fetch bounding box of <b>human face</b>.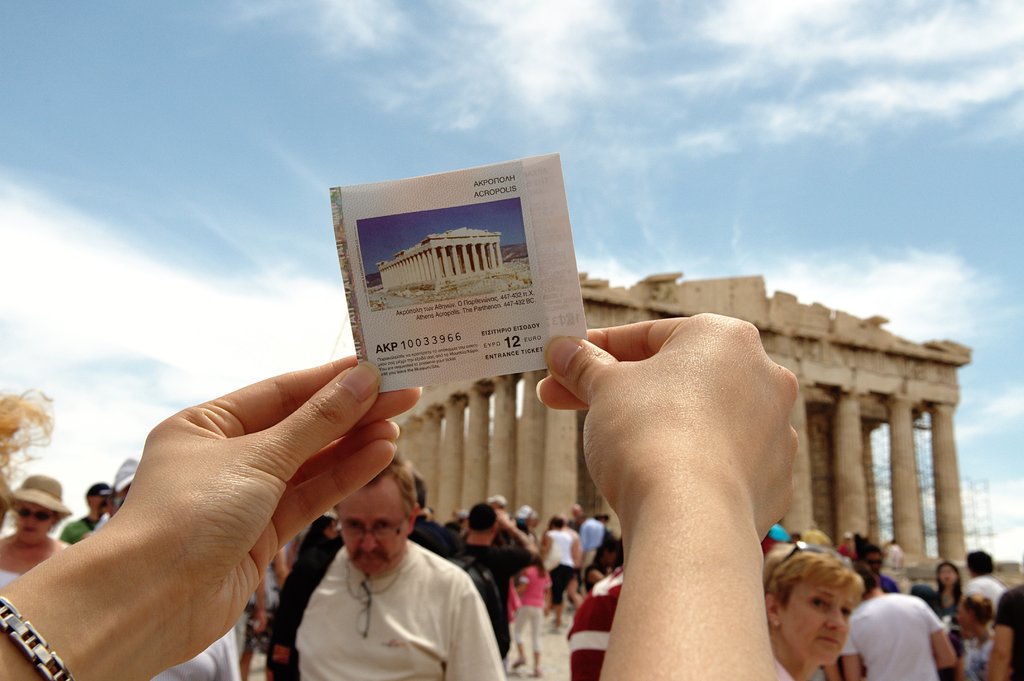
Bbox: [x1=342, y1=481, x2=406, y2=574].
